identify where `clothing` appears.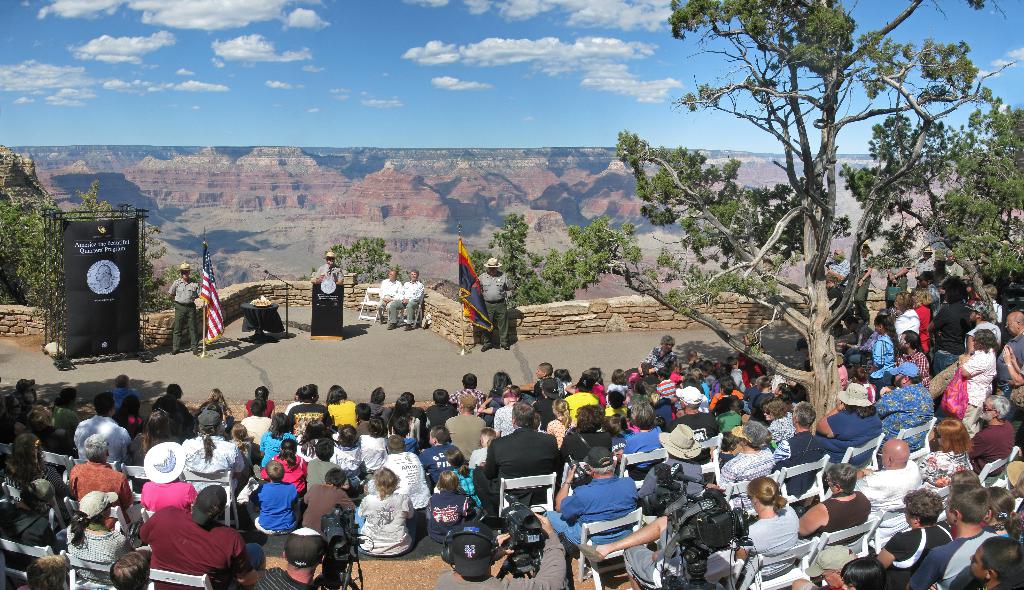
Appears at bbox(708, 388, 744, 419).
